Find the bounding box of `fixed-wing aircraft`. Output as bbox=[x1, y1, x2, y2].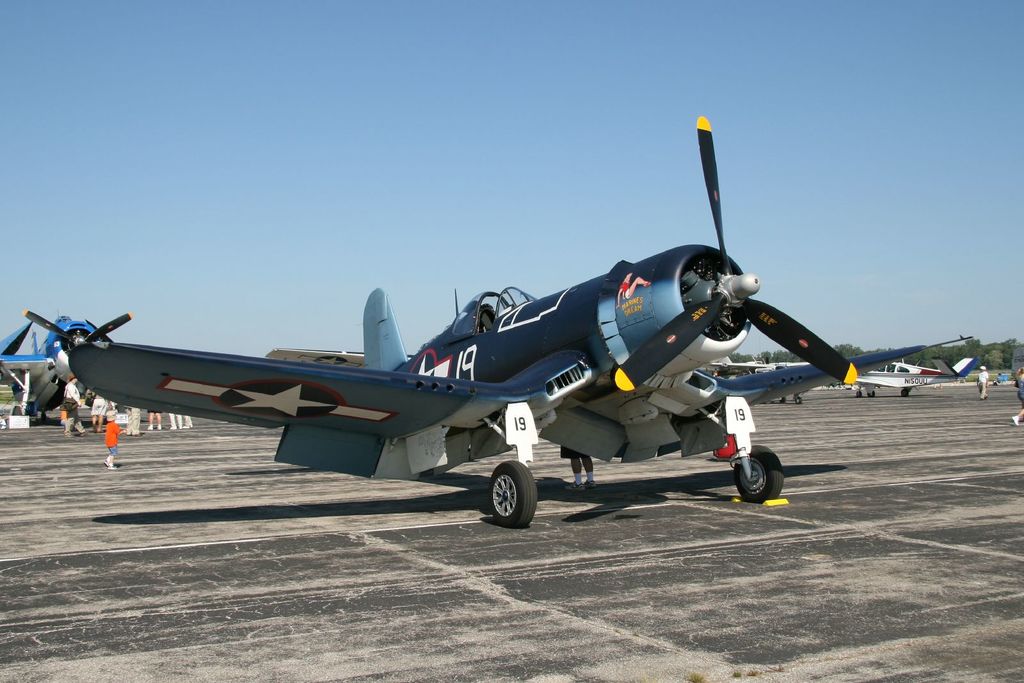
bbox=[851, 356, 979, 397].
